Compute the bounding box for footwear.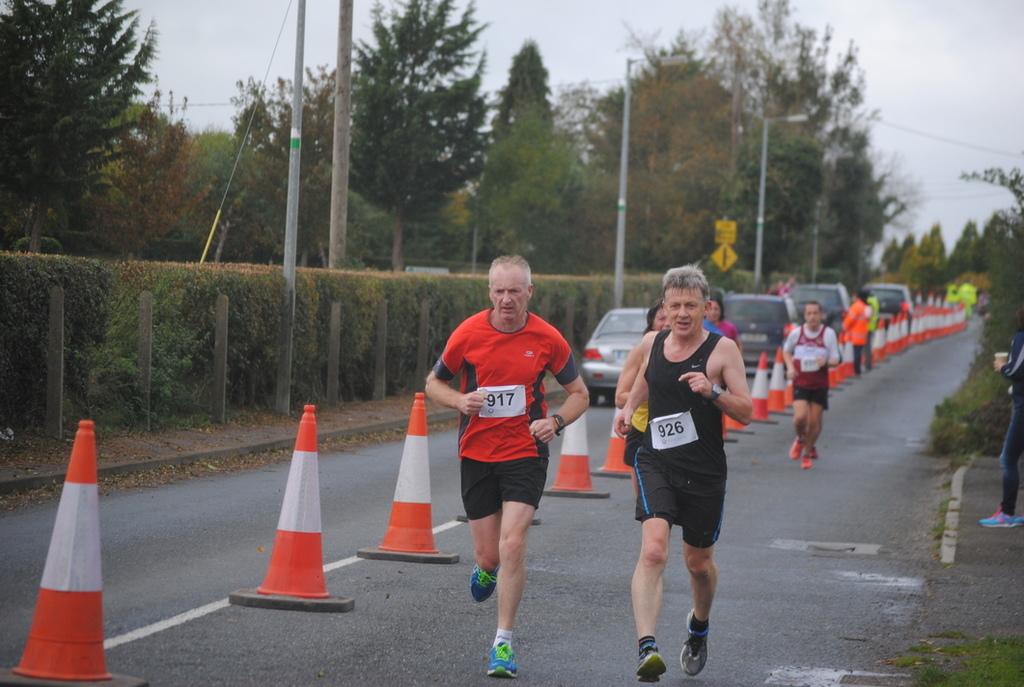
bbox=[790, 436, 802, 459].
